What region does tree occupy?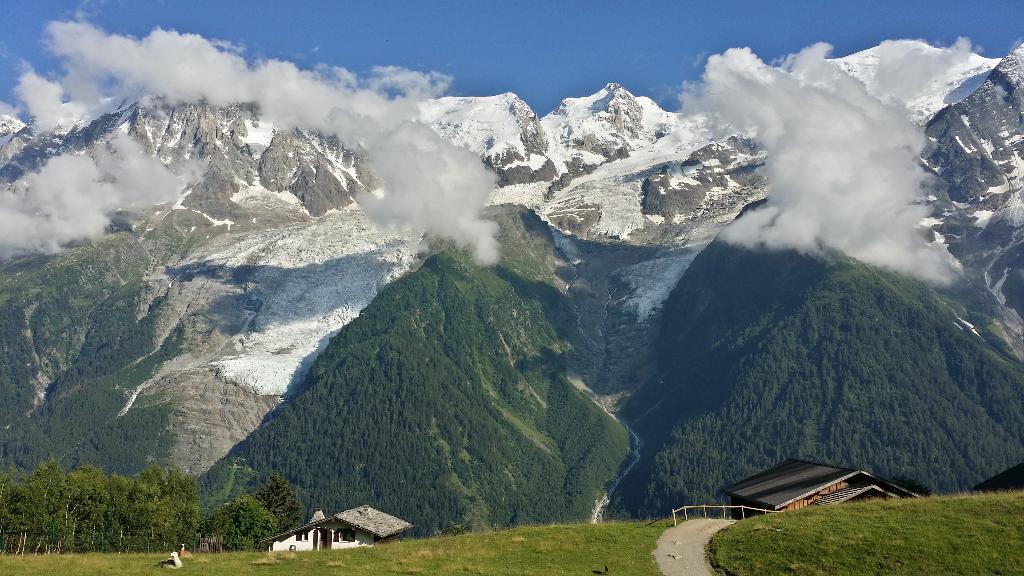
[203, 498, 269, 558].
